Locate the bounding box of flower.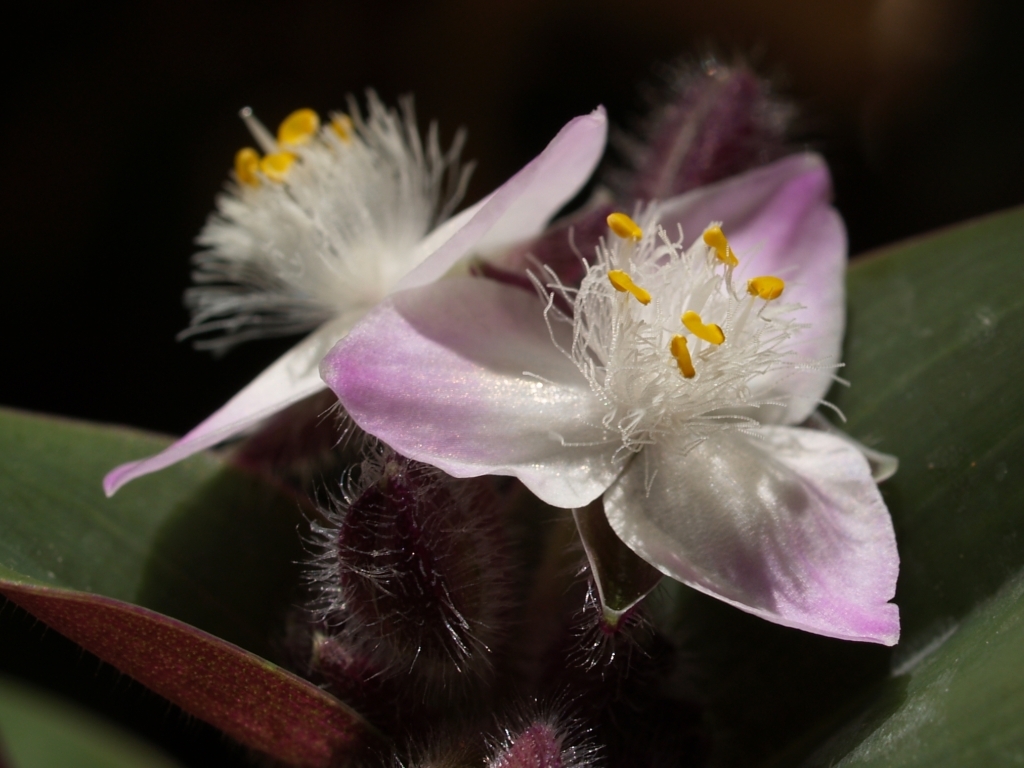
Bounding box: 160:31:1002:757.
